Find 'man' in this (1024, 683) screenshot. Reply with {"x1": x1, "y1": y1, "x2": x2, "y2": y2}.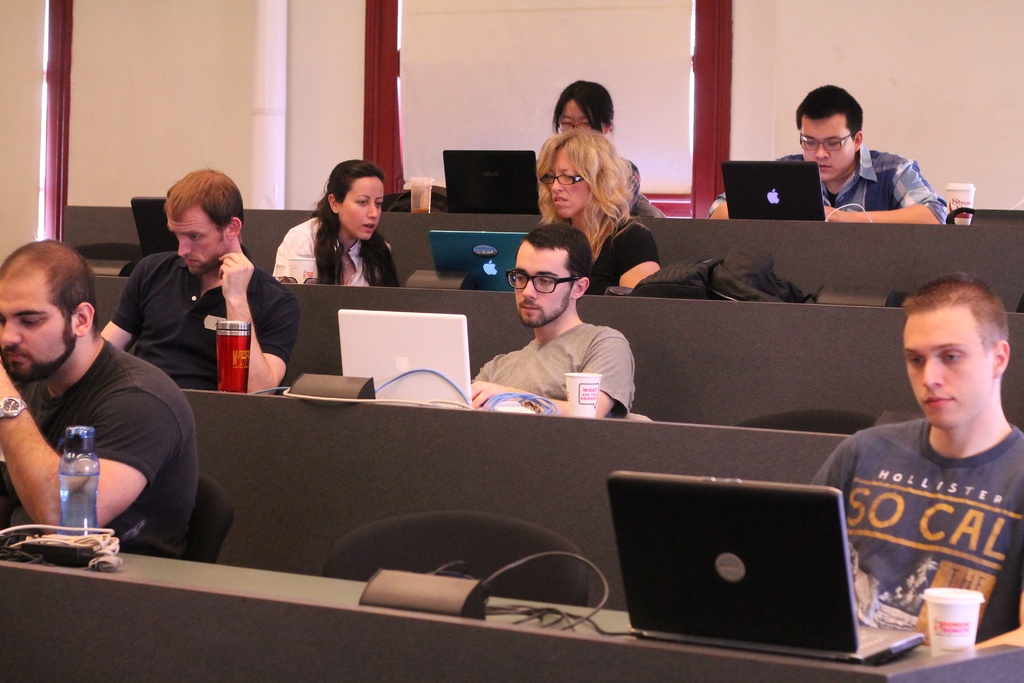
{"x1": 808, "y1": 273, "x2": 1023, "y2": 644}.
